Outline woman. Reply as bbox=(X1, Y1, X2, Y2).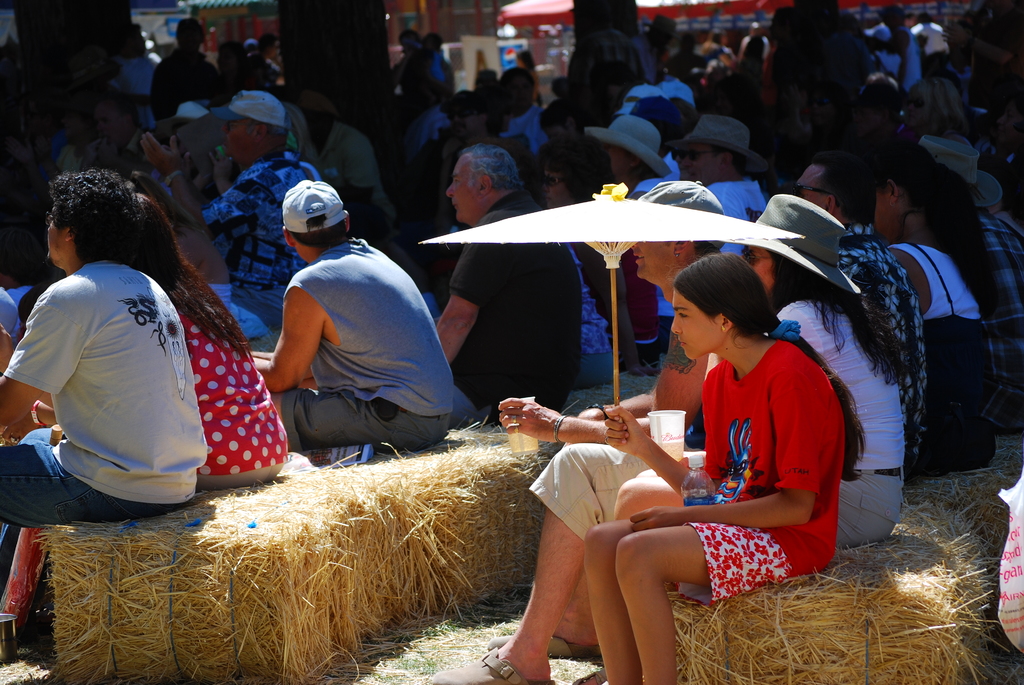
bbox=(883, 159, 1004, 476).
